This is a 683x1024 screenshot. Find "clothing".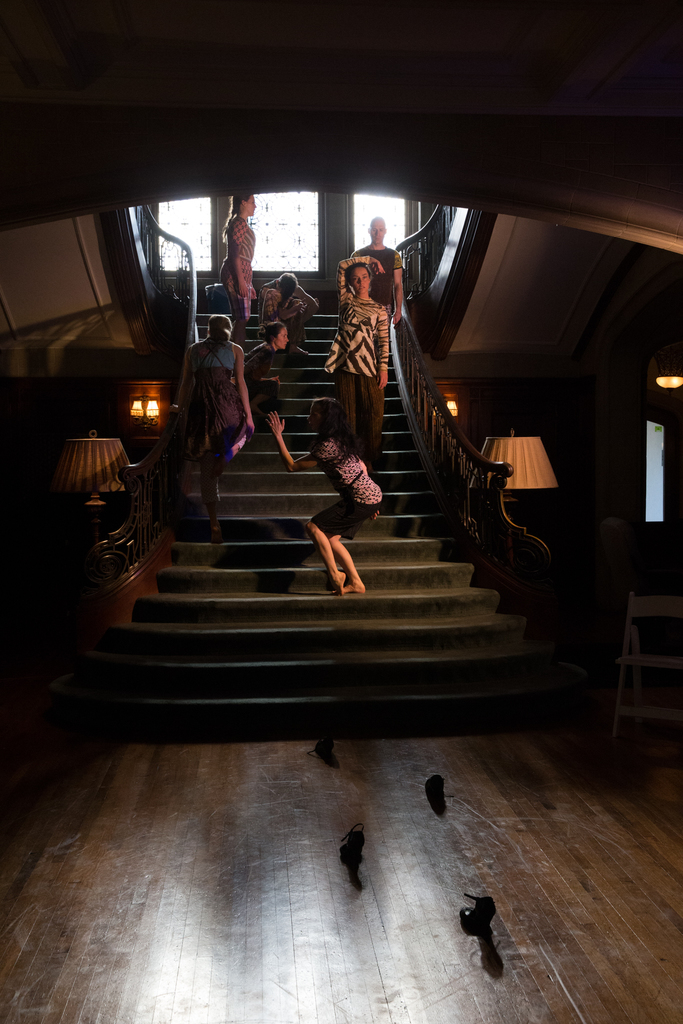
Bounding box: box(311, 440, 381, 550).
